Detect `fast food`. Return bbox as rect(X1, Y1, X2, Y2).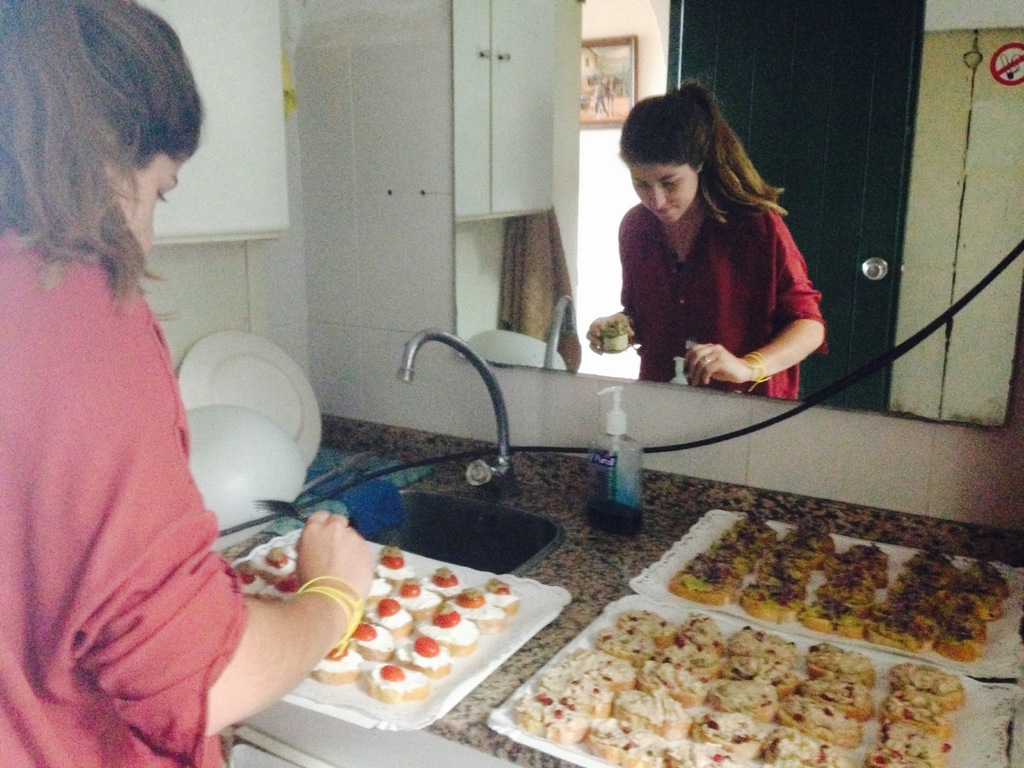
rect(957, 580, 1000, 618).
